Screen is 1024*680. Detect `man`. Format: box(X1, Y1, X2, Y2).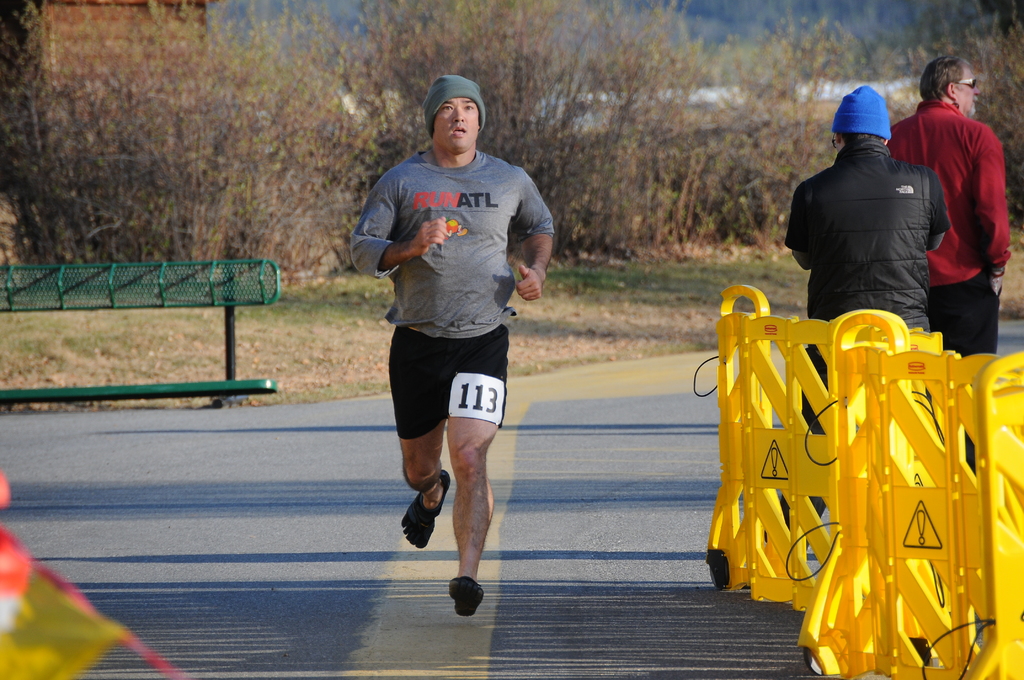
box(359, 90, 548, 598).
